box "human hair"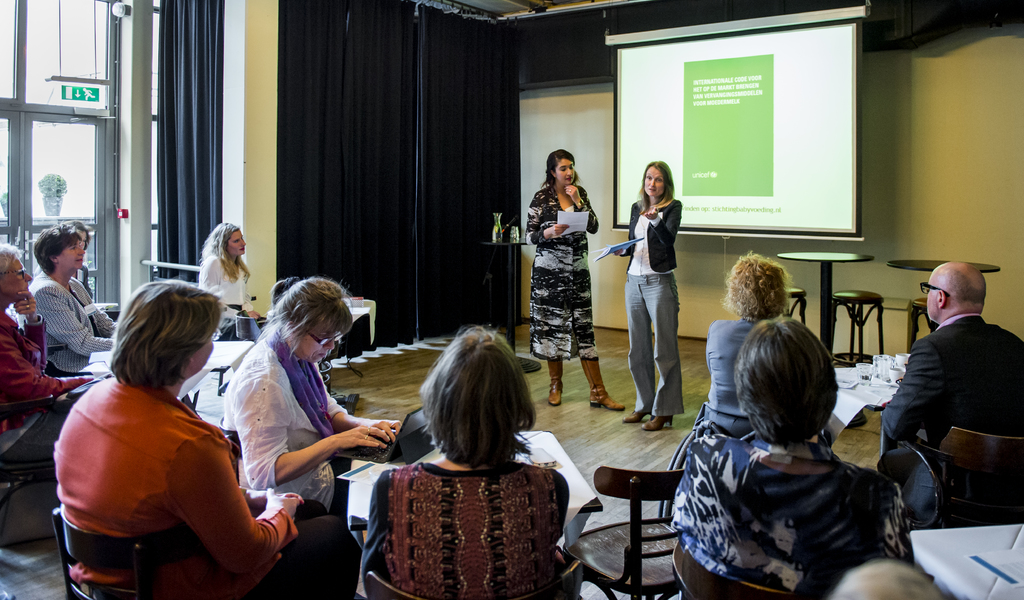
76 223 92 248
